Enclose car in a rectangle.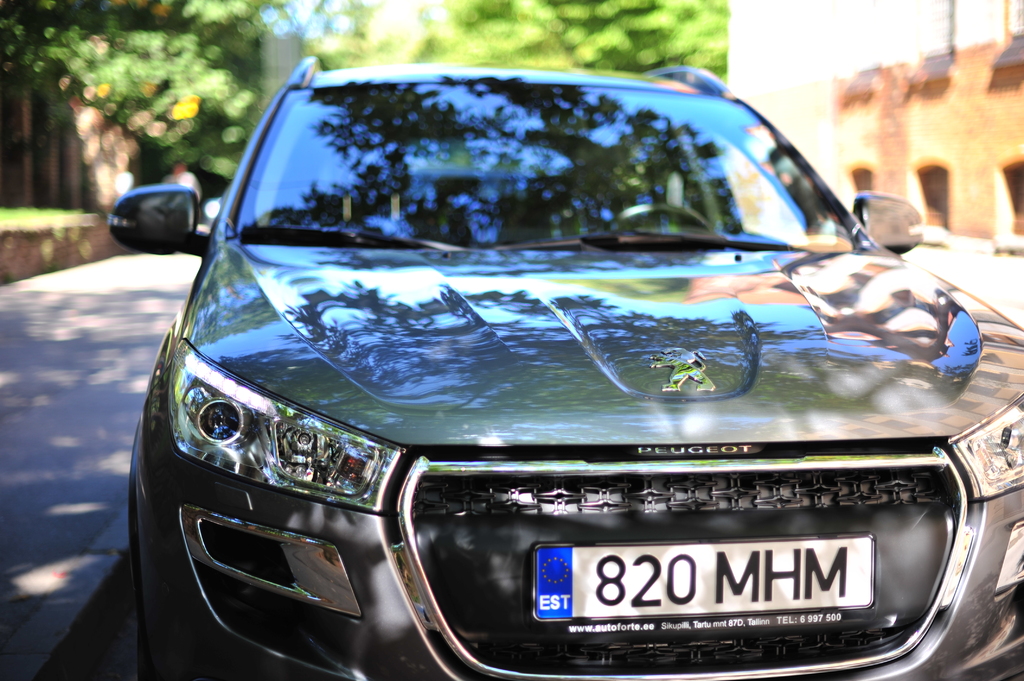
region(110, 57, 1023, 680).
